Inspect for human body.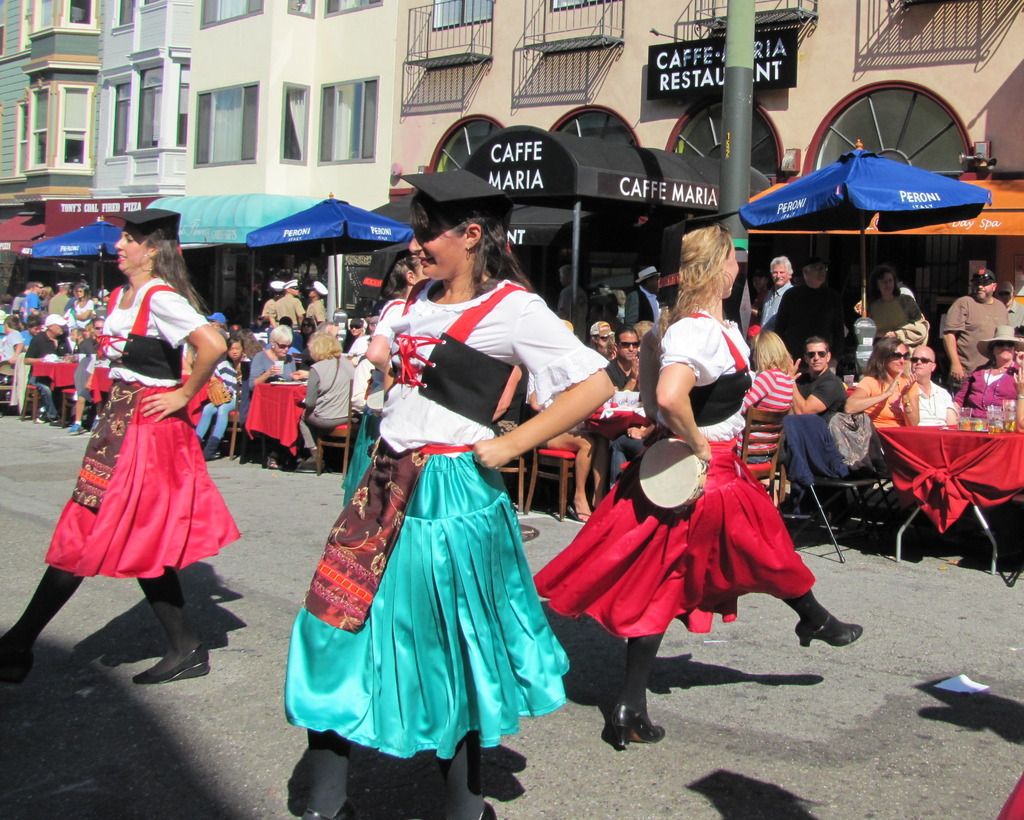
Inspection: box(948, 321, 1019, 426).
